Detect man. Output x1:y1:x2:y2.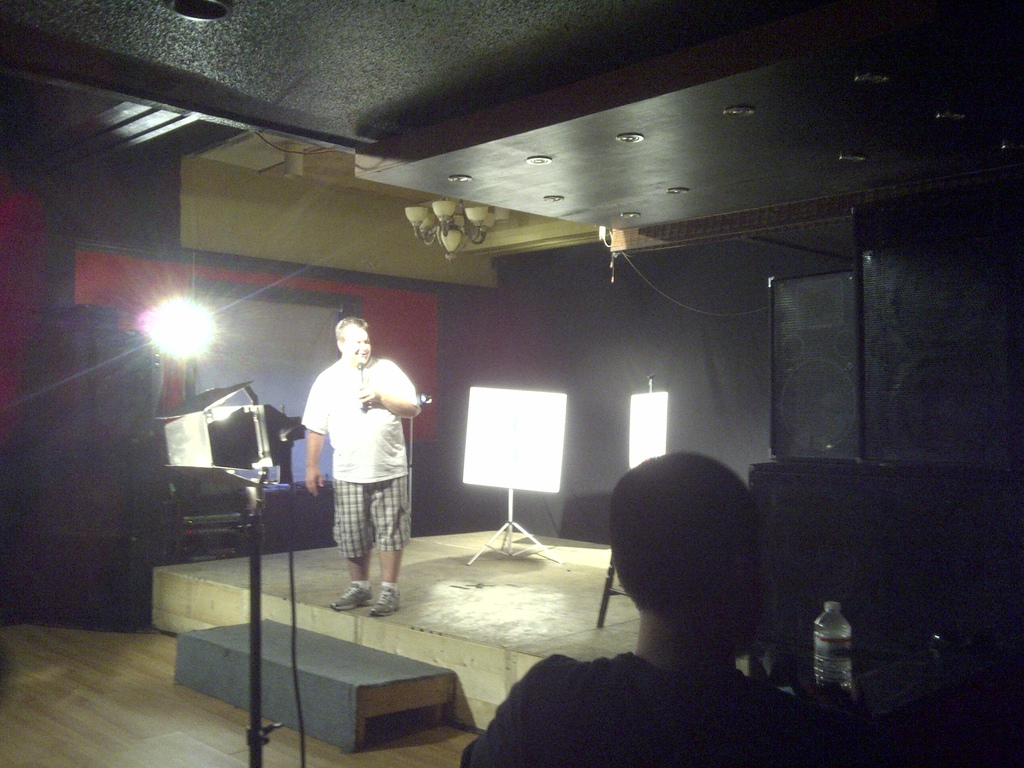
546:442:845:767.
